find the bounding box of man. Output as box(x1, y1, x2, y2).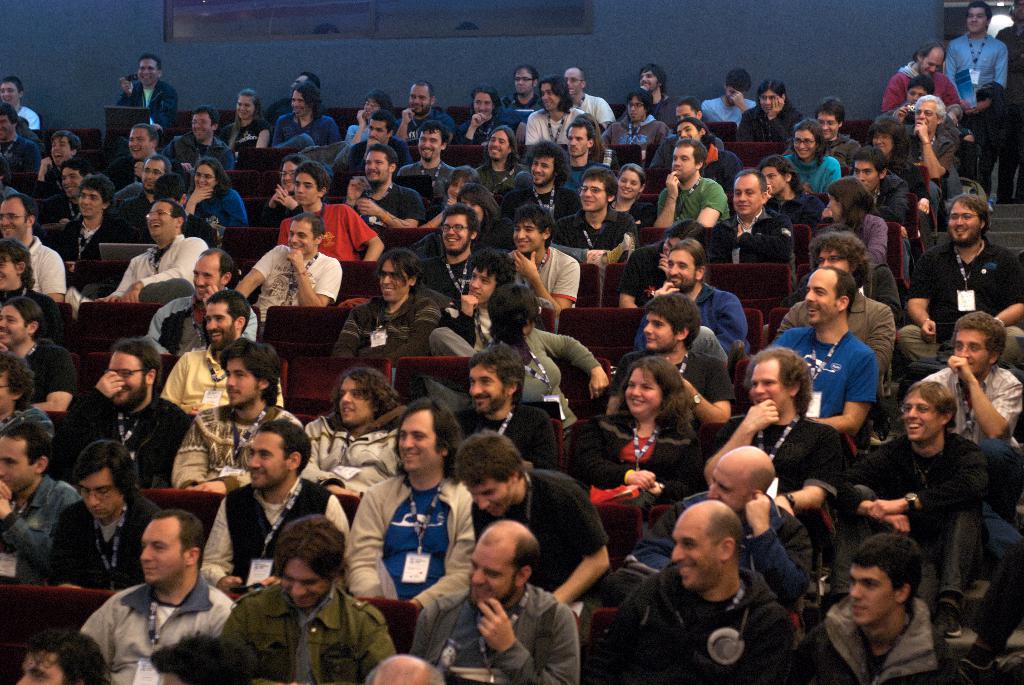
box(736, 78, 803, 144).
